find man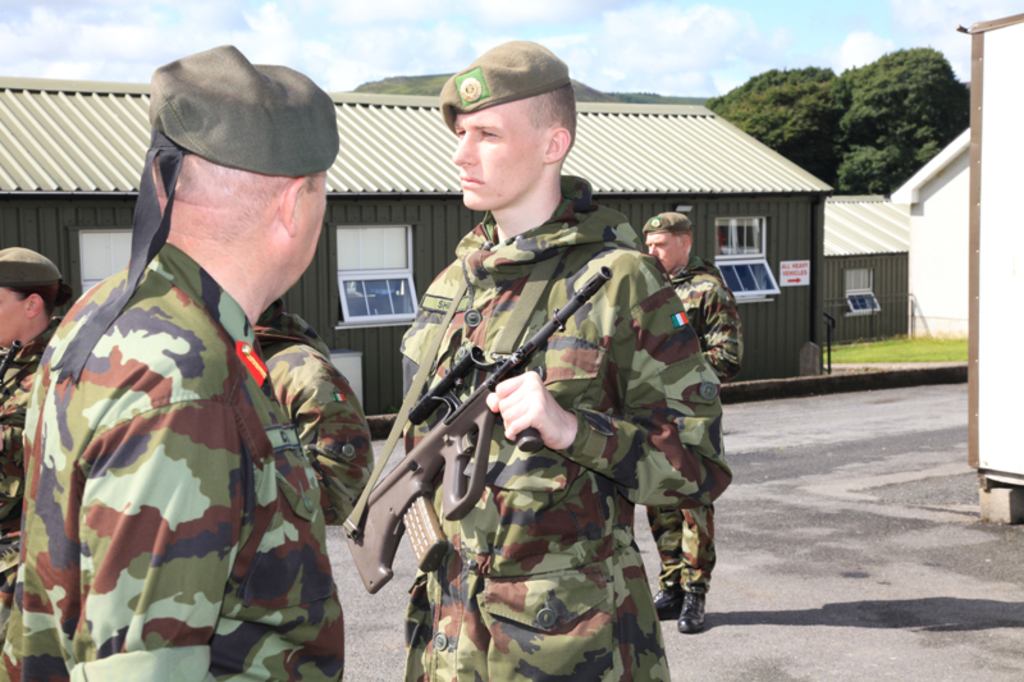
rect(385, 27, 732, 681)
